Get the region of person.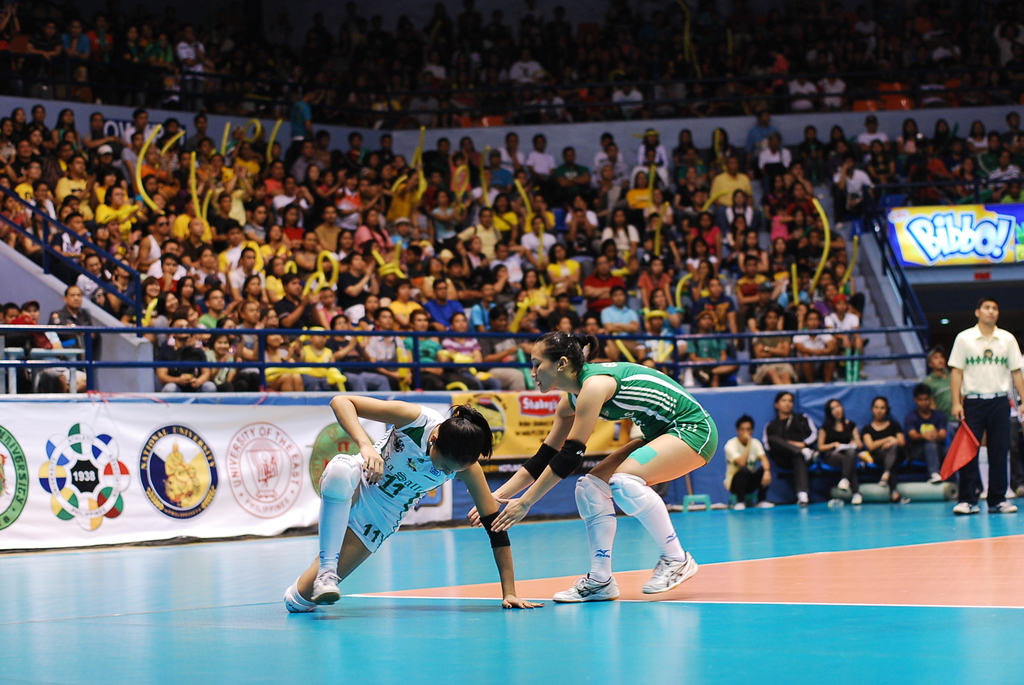
region(941, 290, 1023, 518).
